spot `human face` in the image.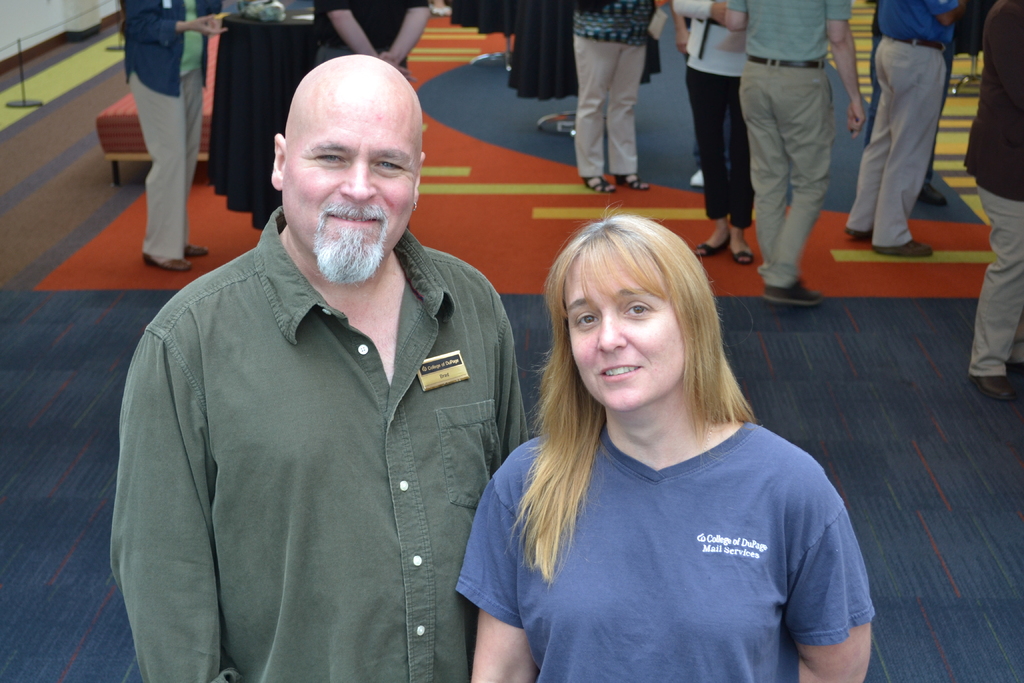
`human face` found at {"left": 282, "top": 96, "right": 417, "bottom": 288}.
